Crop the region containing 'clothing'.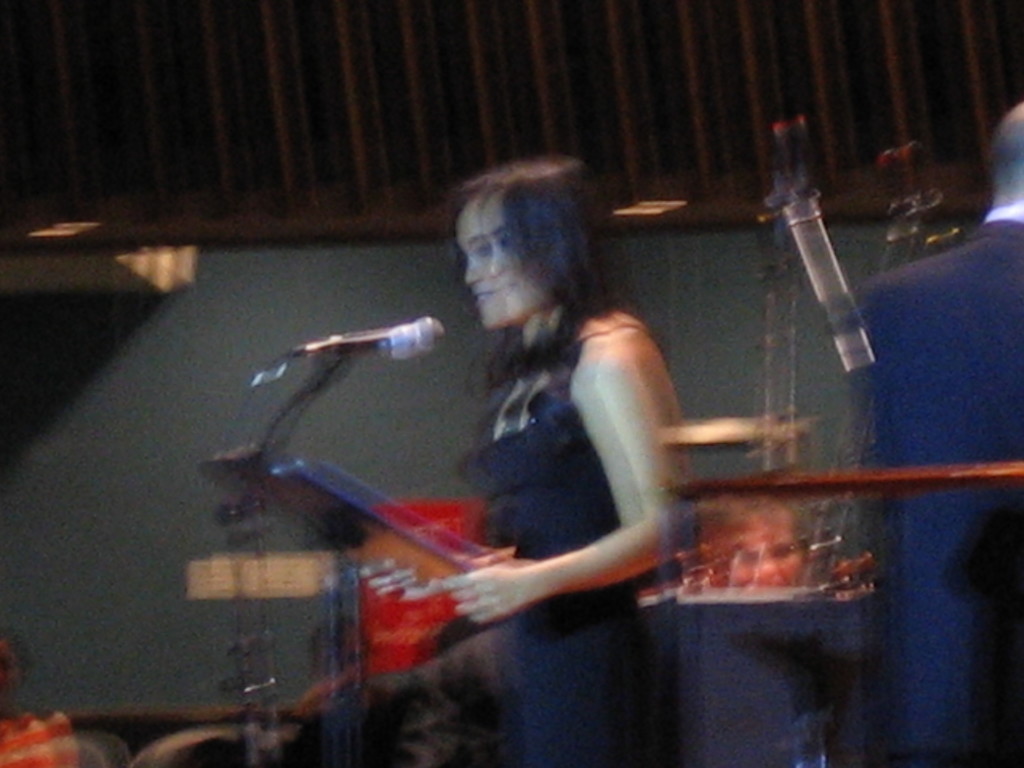
Crop region: l=438, t=225, r=701, b=714.
